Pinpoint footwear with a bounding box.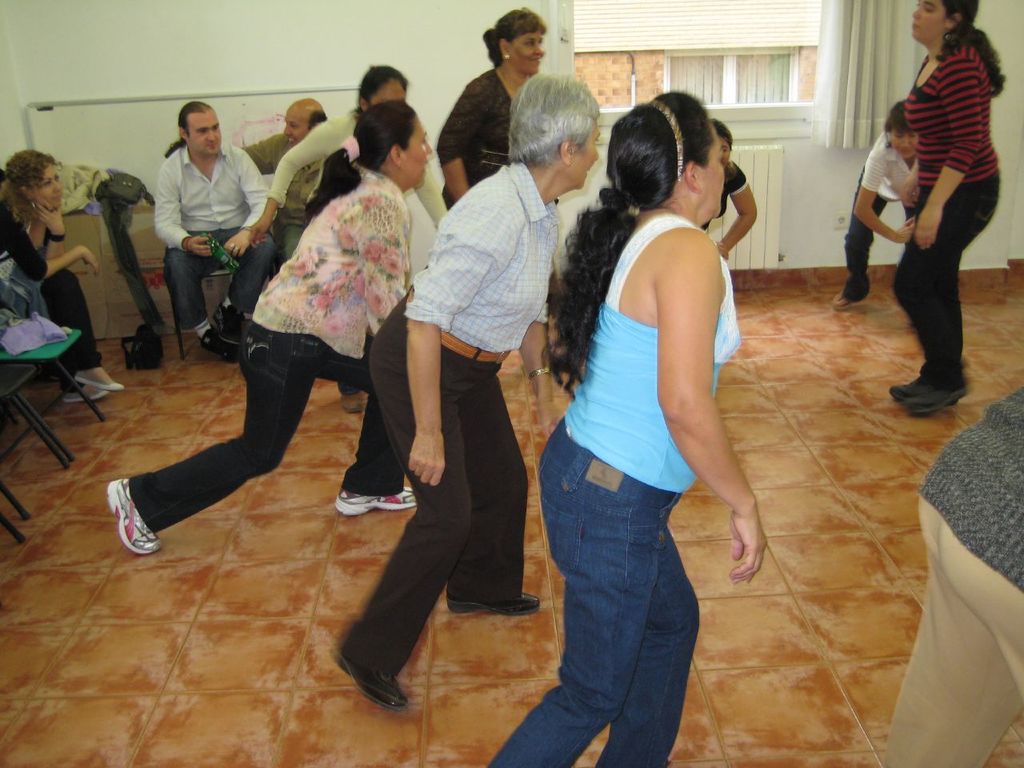
crop(337, 482, 421, 515).
